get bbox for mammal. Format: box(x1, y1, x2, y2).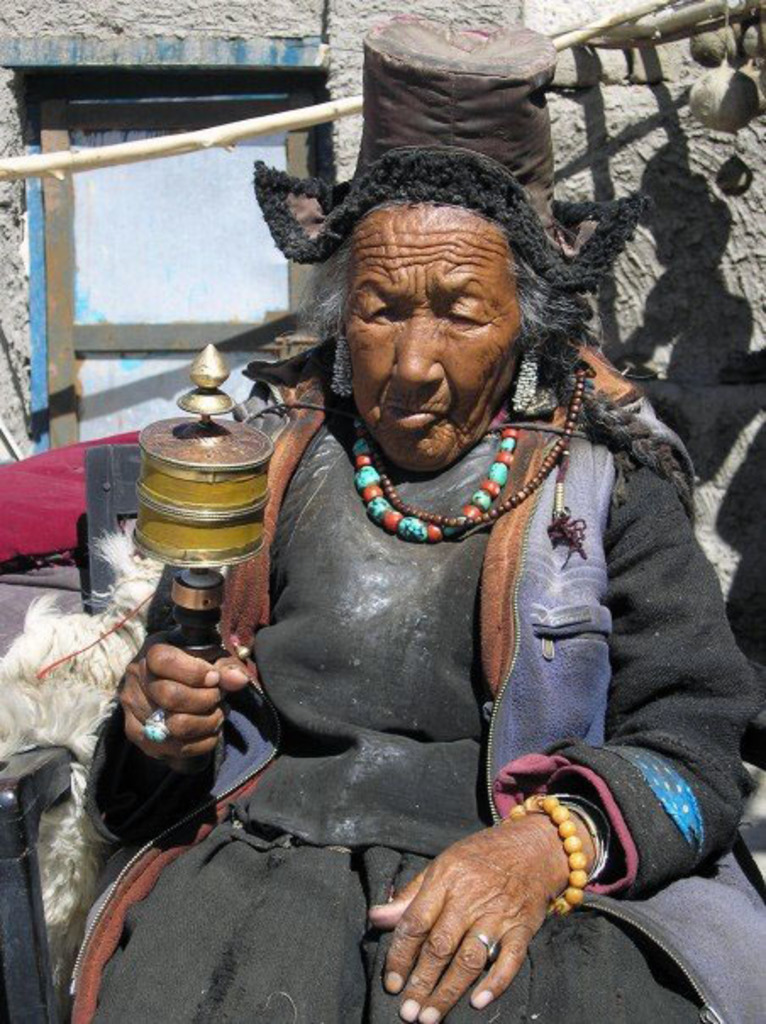
box(573, 324, 691, 529).
